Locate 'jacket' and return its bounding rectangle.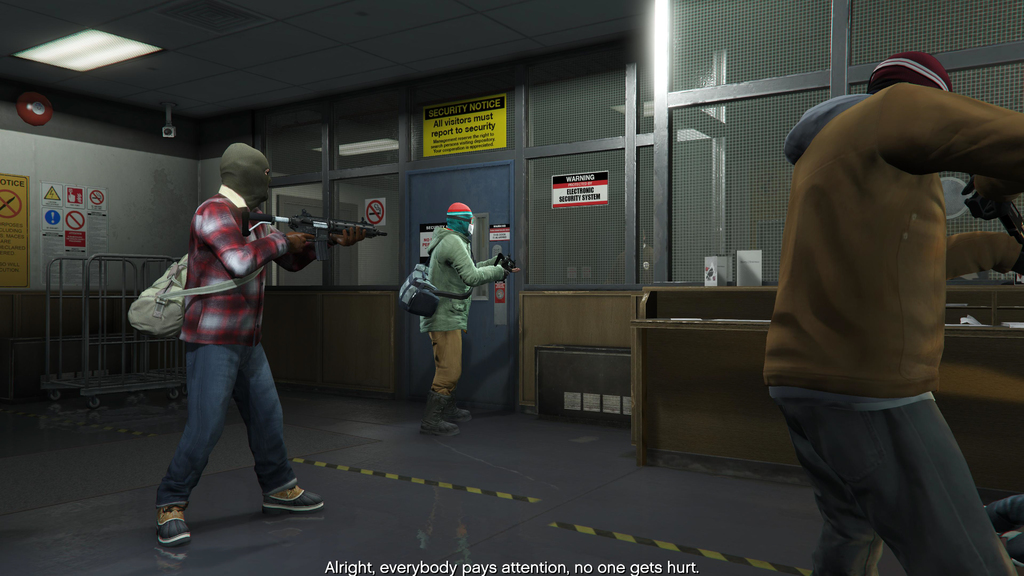
424, 226, 509, 330.
